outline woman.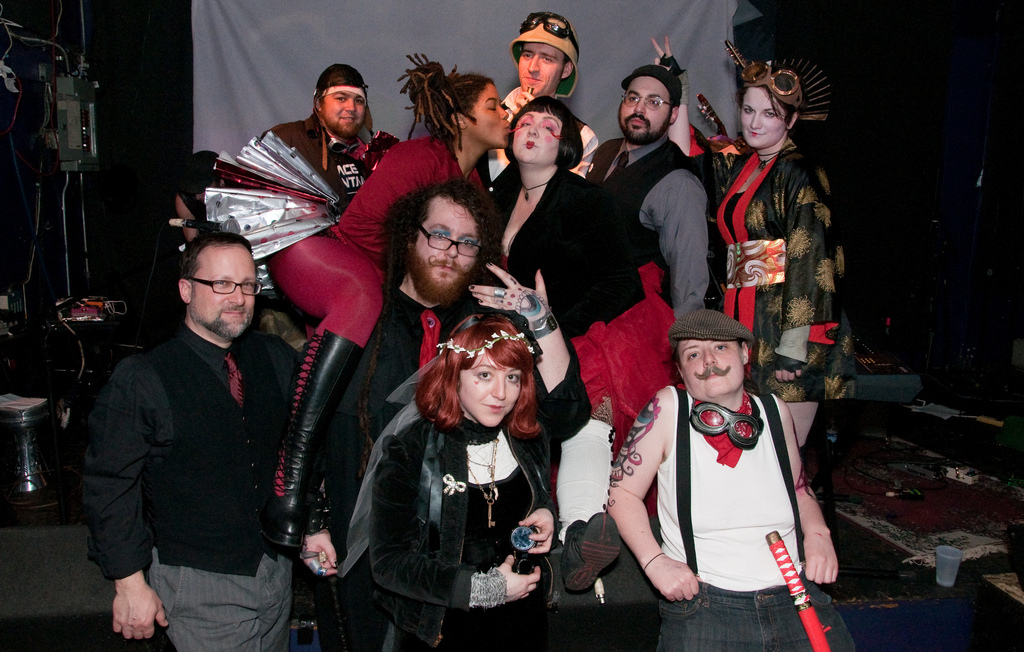
Outline: select_region(482, 96, 677, 590).
